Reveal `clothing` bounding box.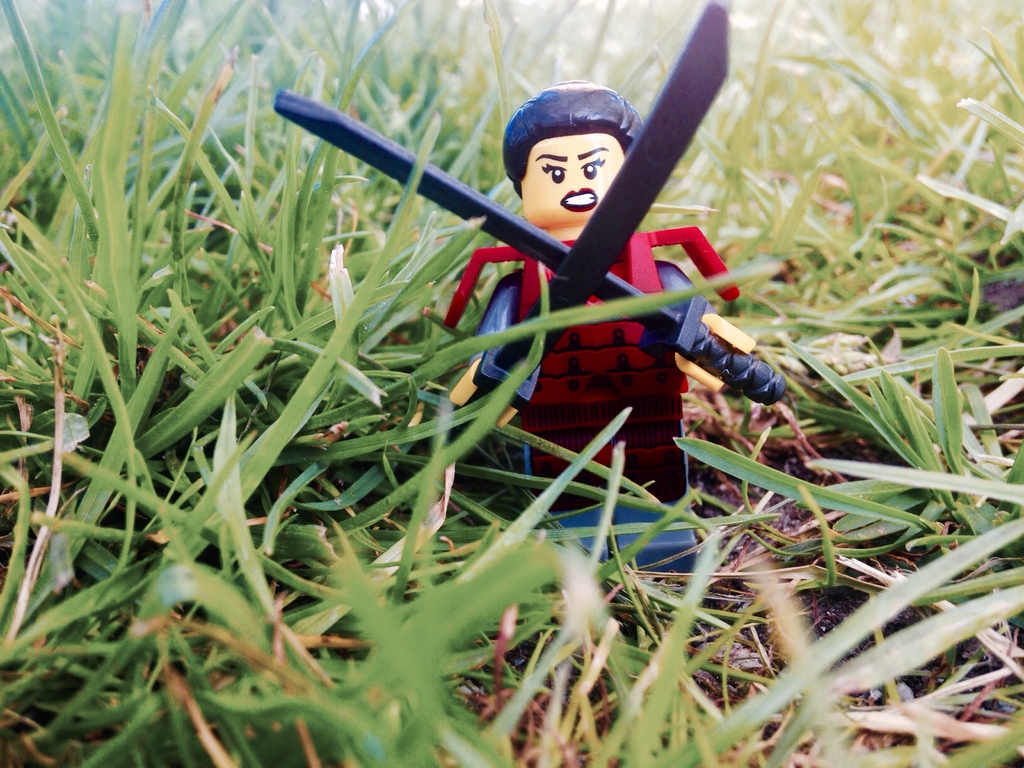
Revealed: locate(438, 223, 739, 511).
